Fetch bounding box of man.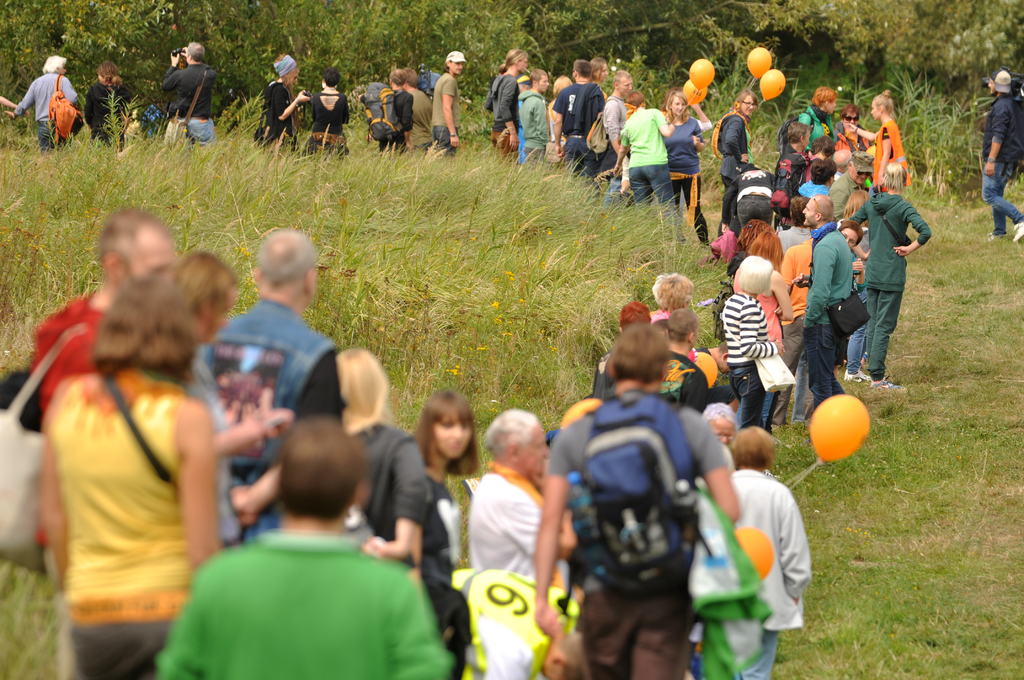
Bbox: l=358, t=69, r=413, b=156.
